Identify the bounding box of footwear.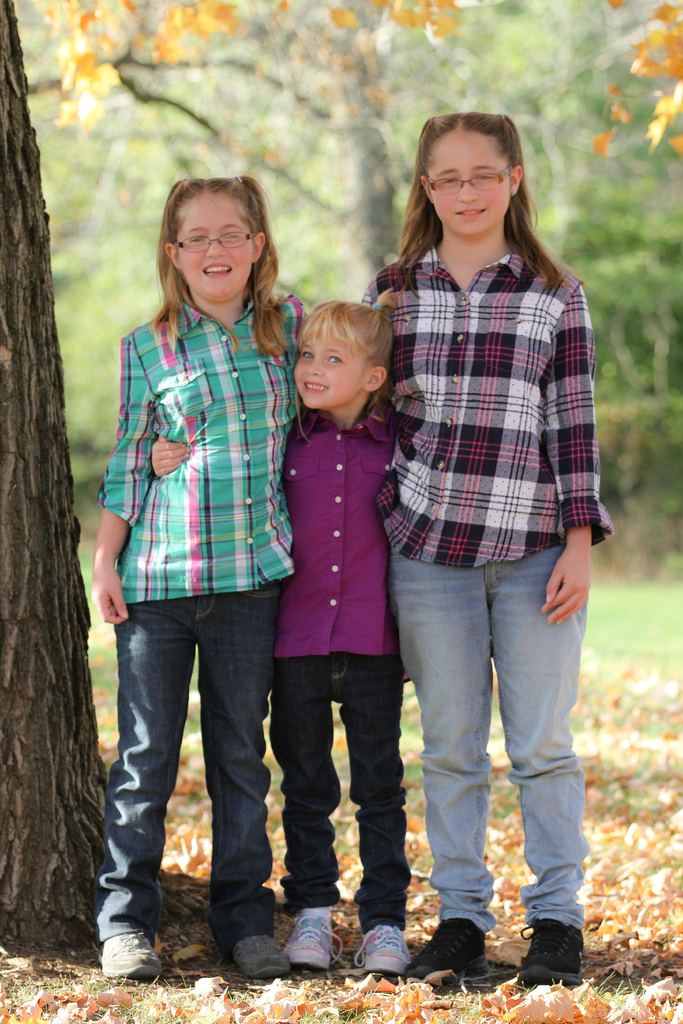
locate(274, 911, 348, 981).
